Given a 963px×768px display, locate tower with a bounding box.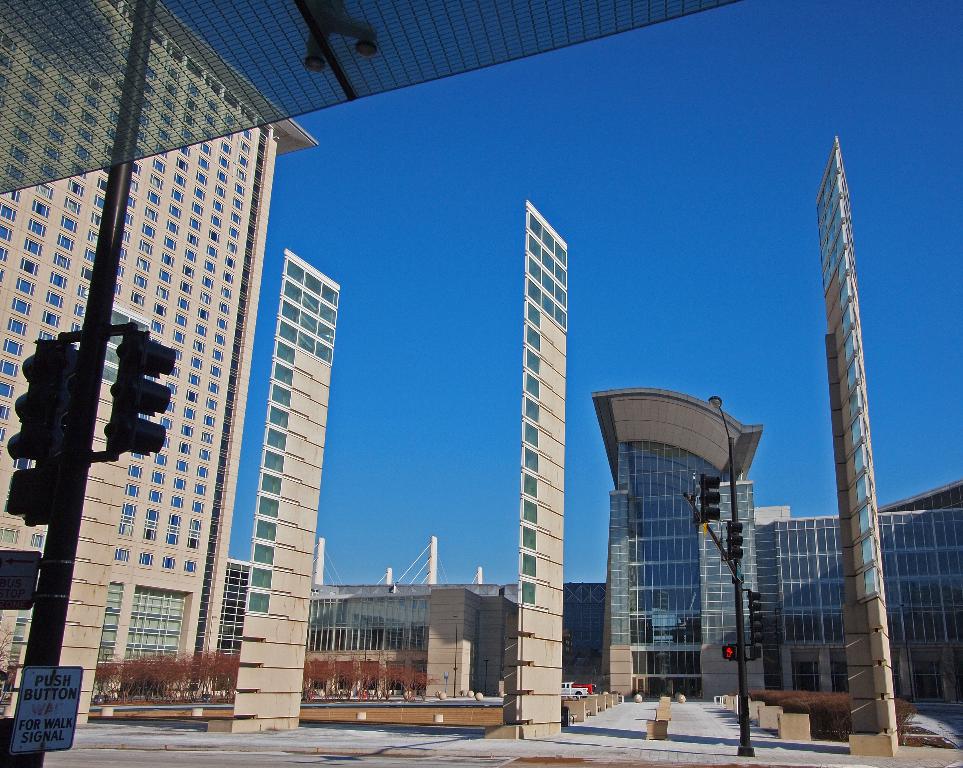
Located: region(589, 385, 962, 699).
